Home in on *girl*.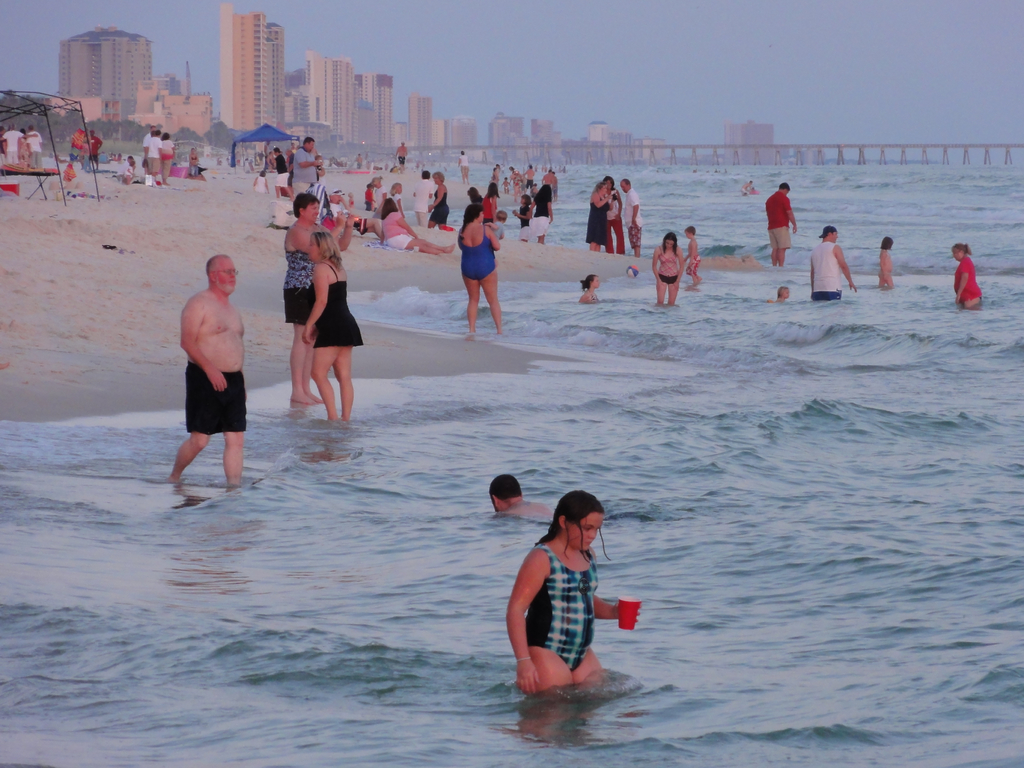
Homed in at pyautogui.locateOnScreen(504, 490, 641, 694).
